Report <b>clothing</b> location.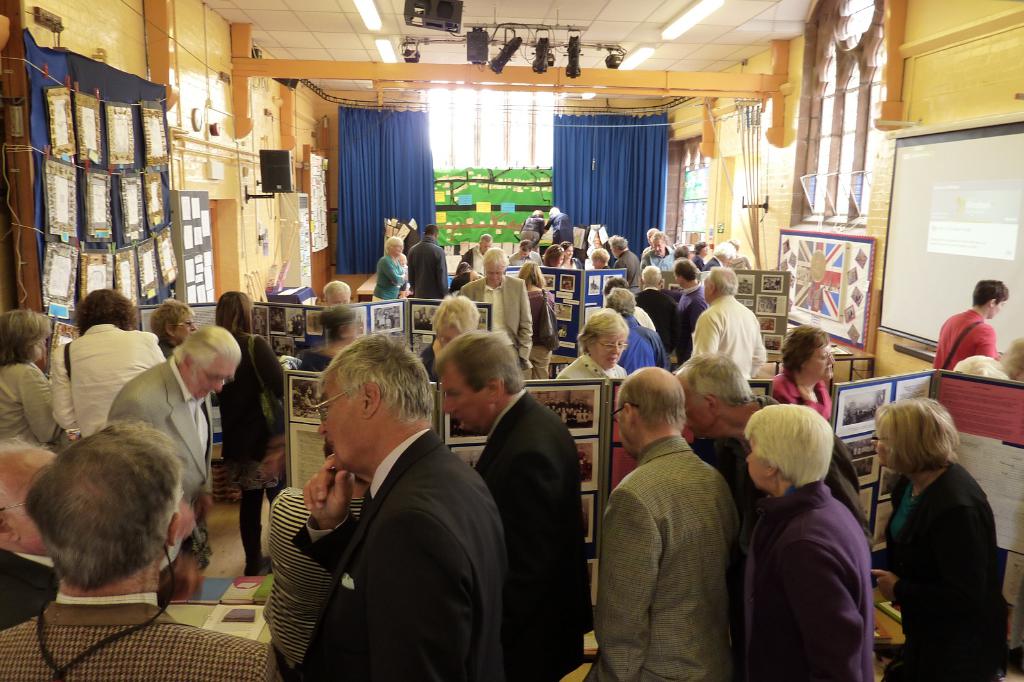
Report: [left=508, top=248, right=542, bottom=268].
